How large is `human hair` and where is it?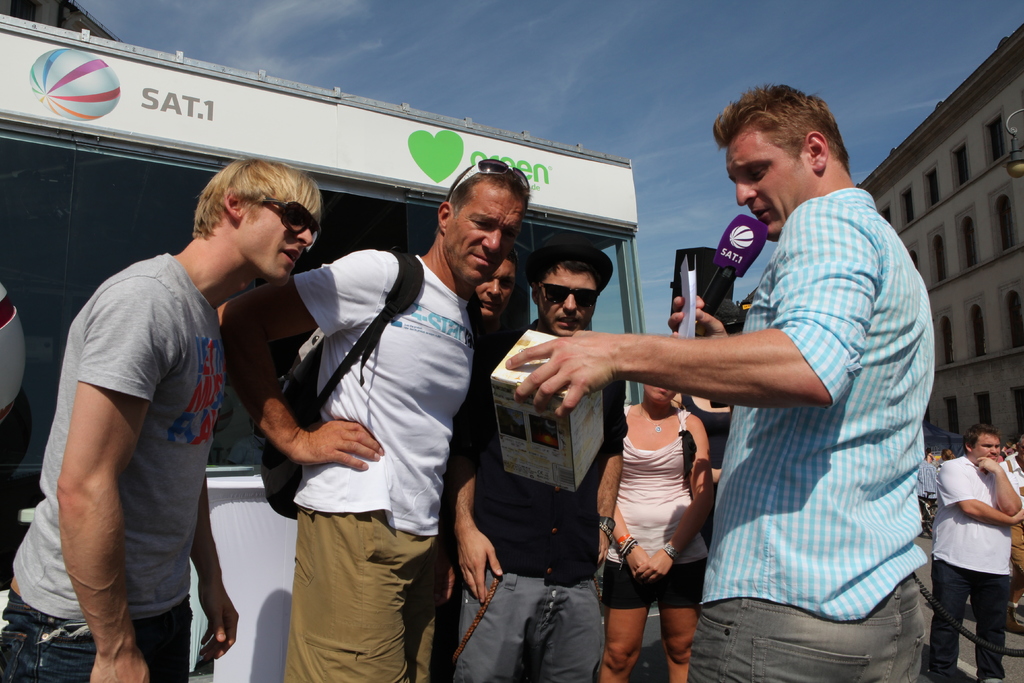
Bounding box: [x1=449, y1=170, x2=531, y2=217].
